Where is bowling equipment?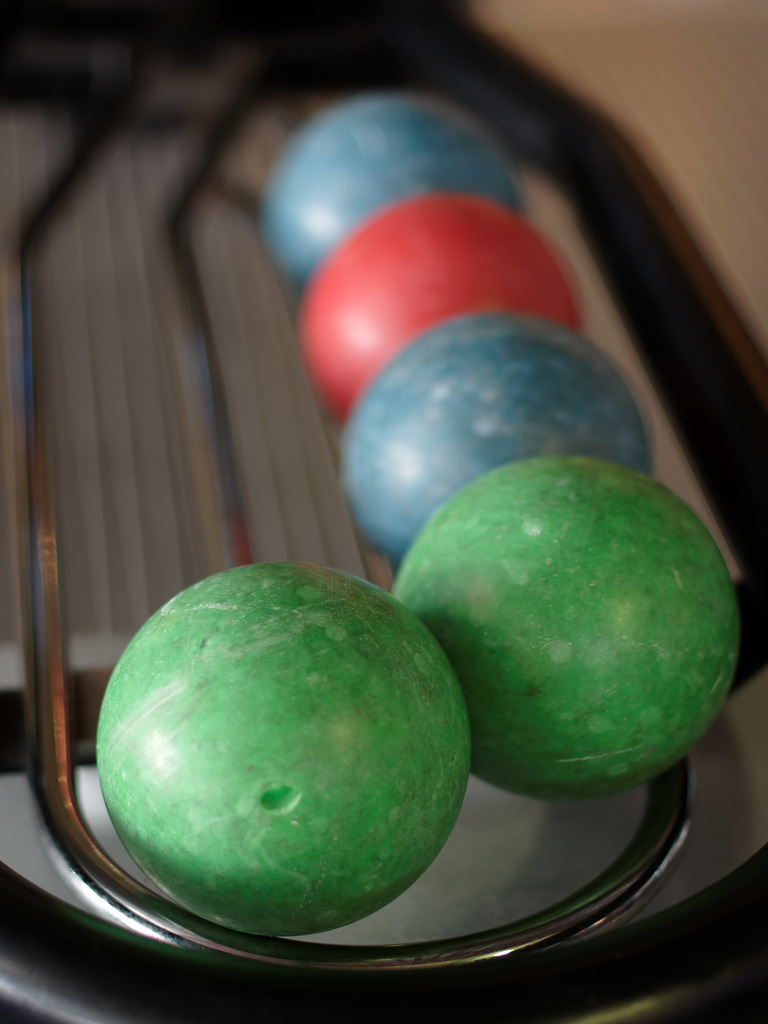
crop(0, 0, 767, 1023).
